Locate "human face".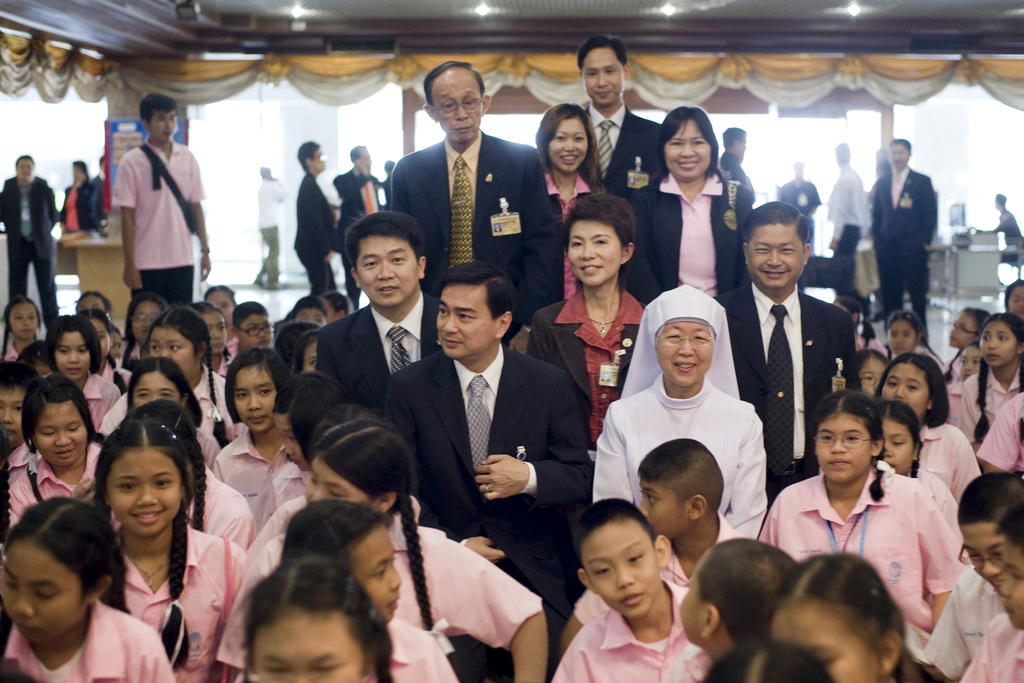
Bounding box: rect(678, 552, 707, 644).
